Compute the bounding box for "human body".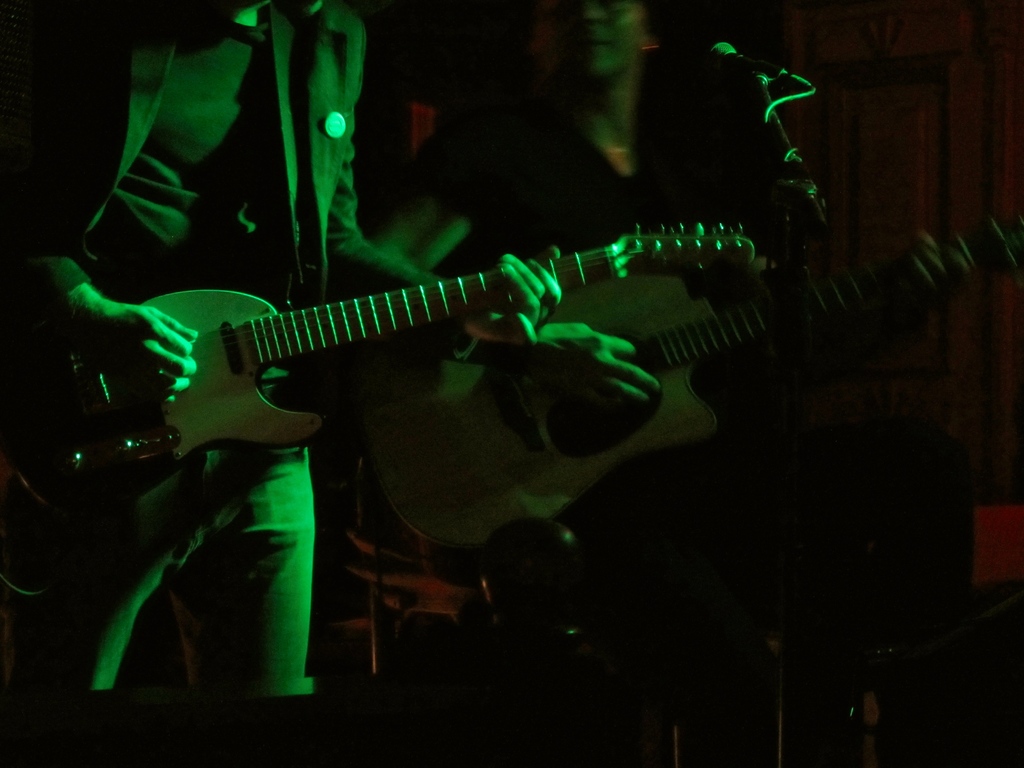
366, 0, 938, 427.
